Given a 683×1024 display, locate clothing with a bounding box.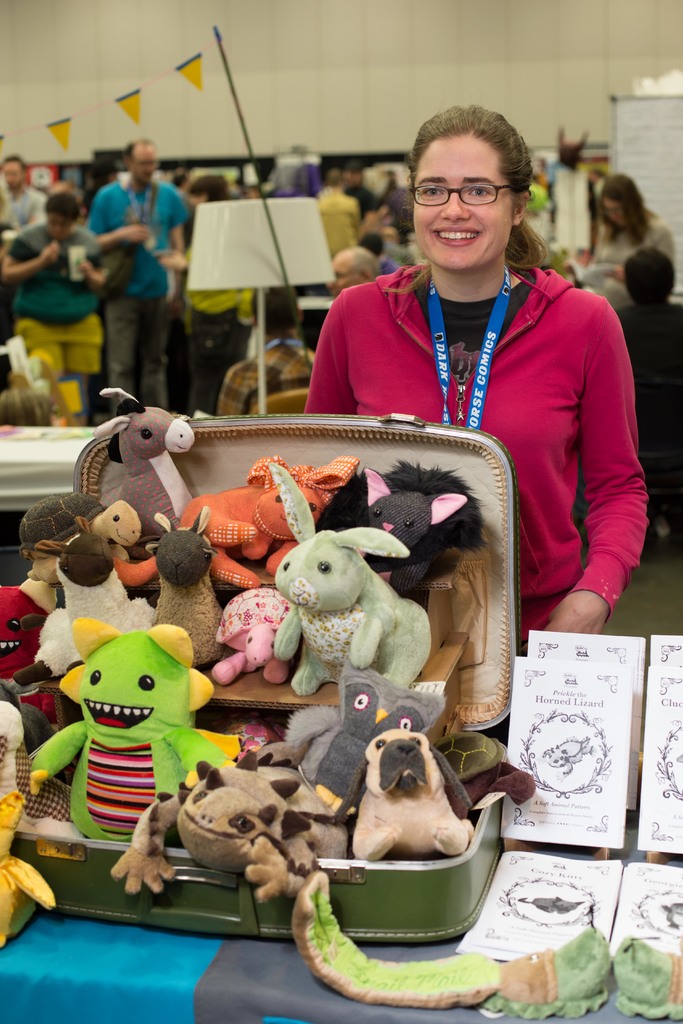
Located: [584, 211, 675, 310].
